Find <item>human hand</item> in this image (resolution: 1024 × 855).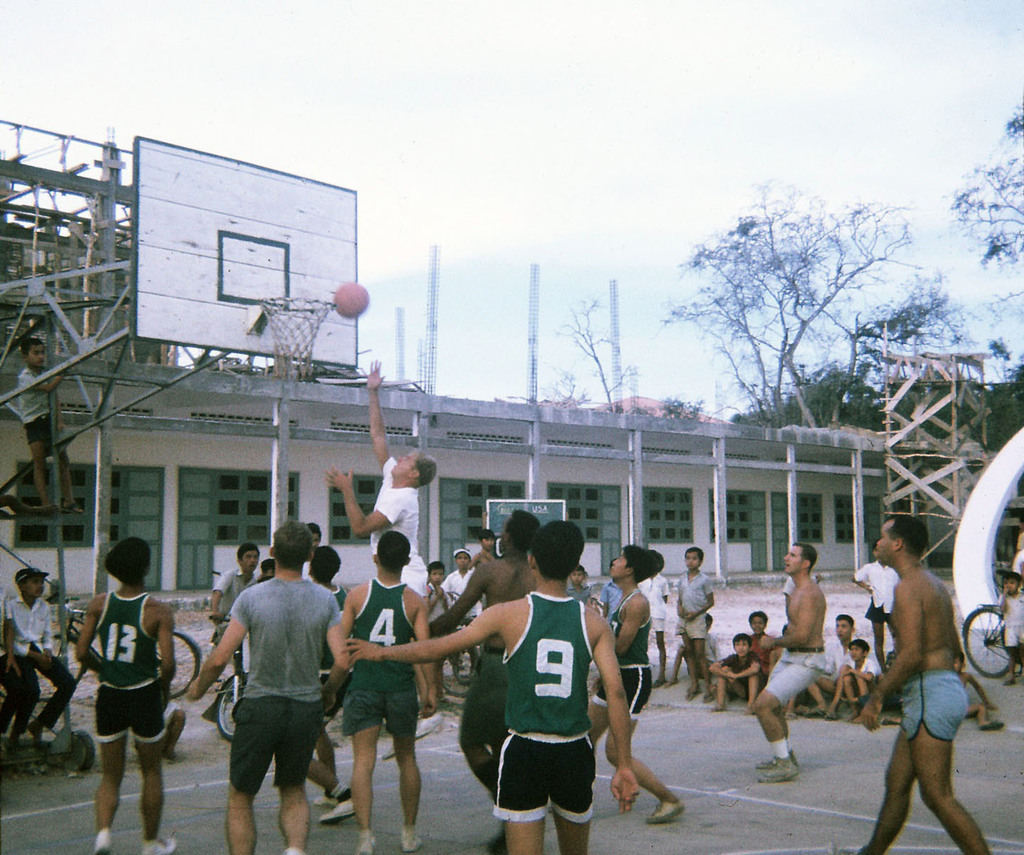
bbox(605, 765, 644, 818).
